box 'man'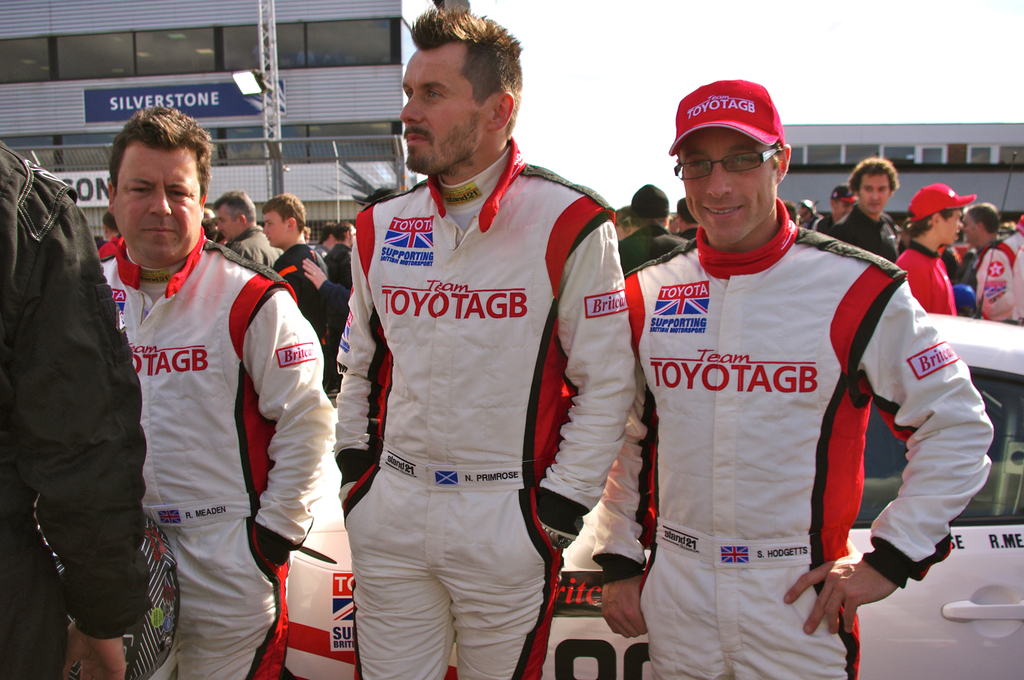
crop(88, 103, 332, 679)
